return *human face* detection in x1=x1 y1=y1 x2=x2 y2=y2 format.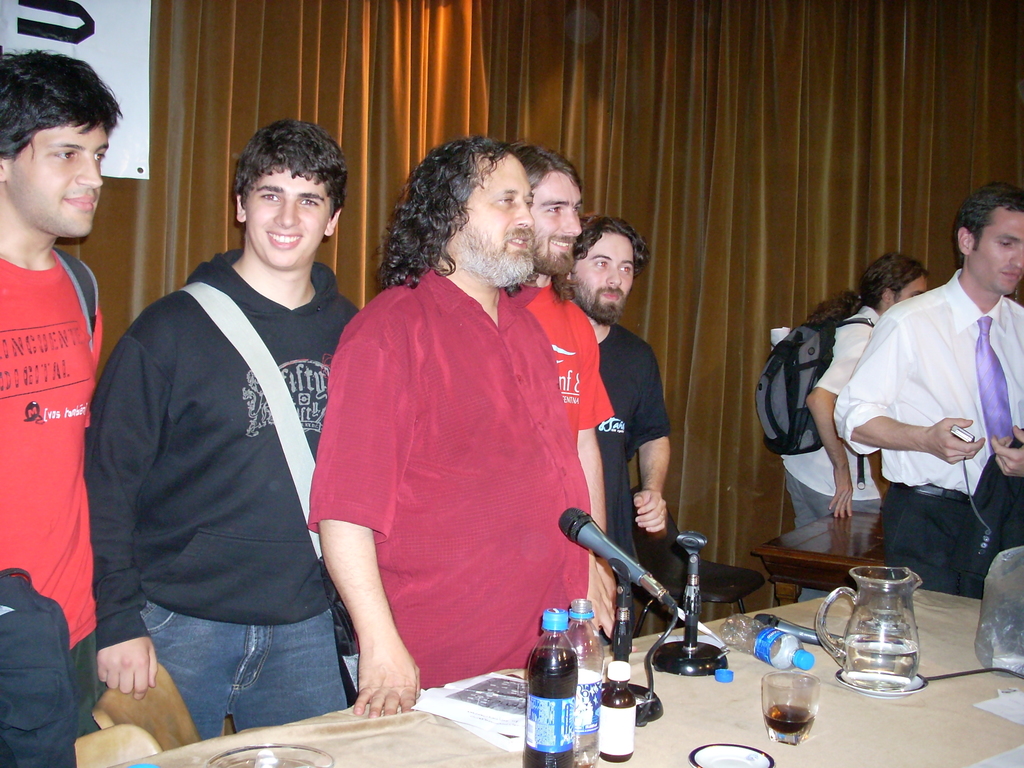
x1=242 y1=161 x2=333 y2=270.
